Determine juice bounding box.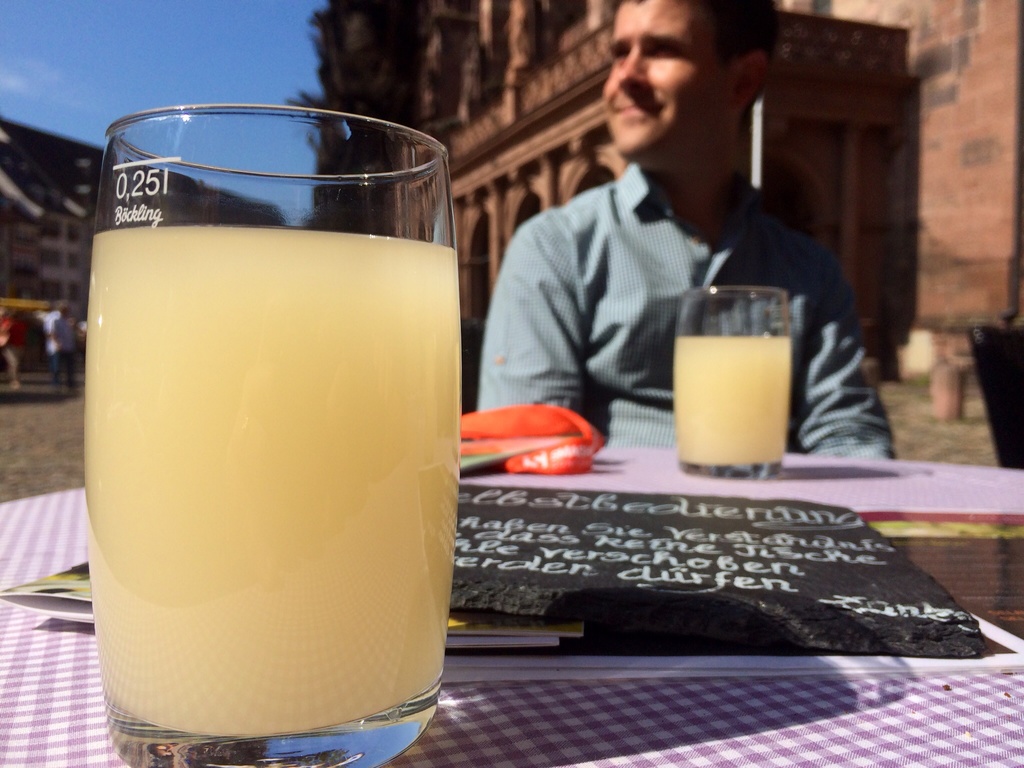
Determined: (left=660, top=256, right=819, bottom=492).
